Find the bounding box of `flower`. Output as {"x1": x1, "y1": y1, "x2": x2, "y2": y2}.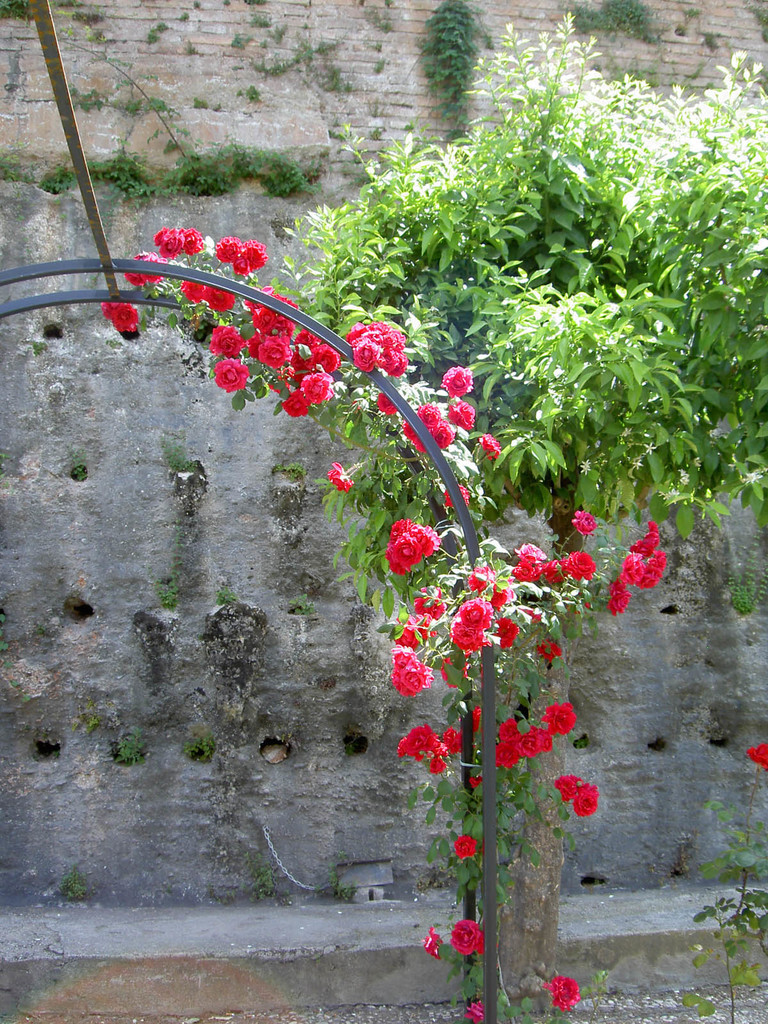
{"x1": 452, "y1": 772, "x2": 480, "y2": 787}.
